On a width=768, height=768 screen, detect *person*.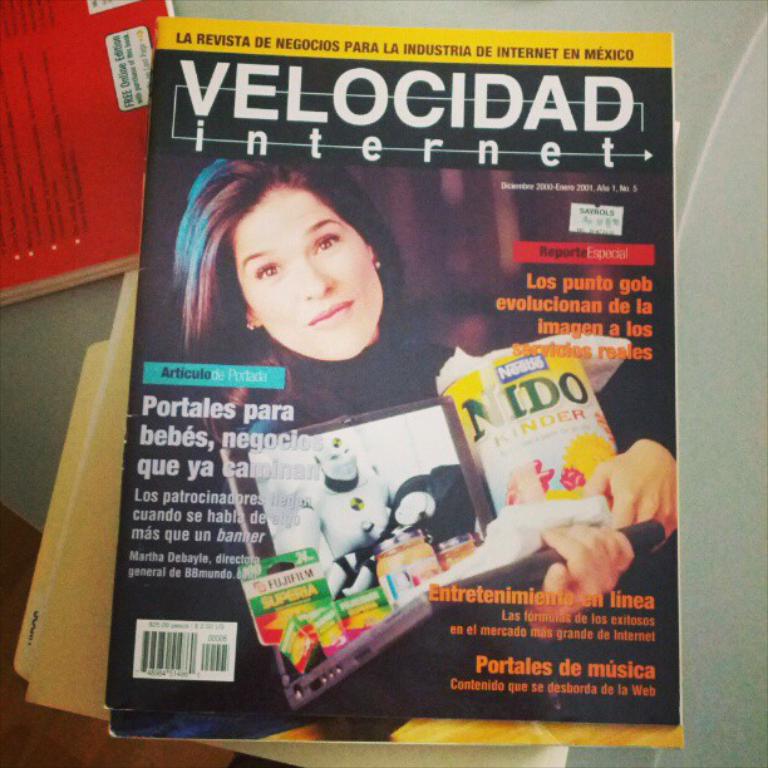
box(162, 154, 678, 715).
